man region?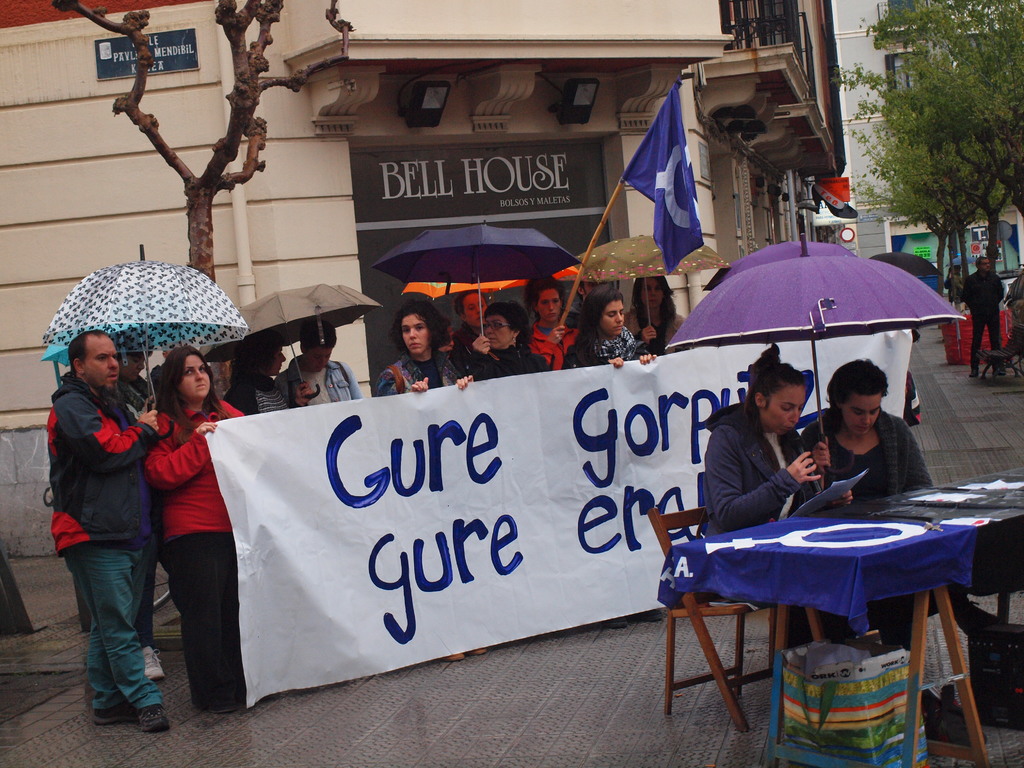
select_region(30, 320, 170, 725)
